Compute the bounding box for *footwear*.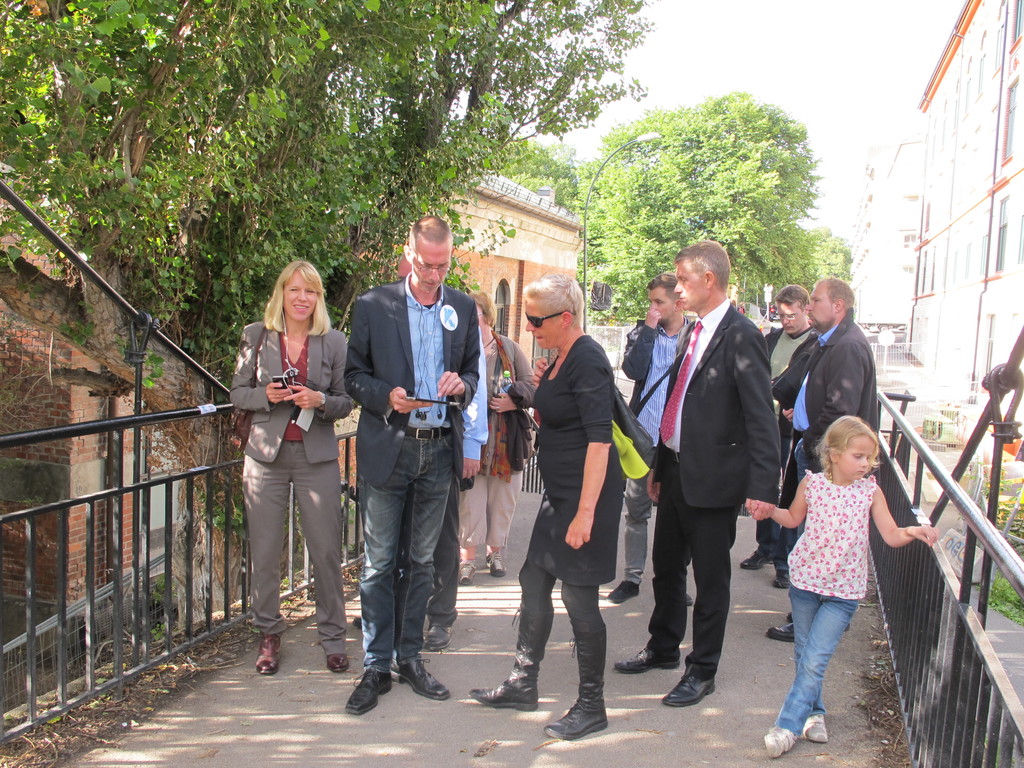
bbox(544, 705, 611, 738).
